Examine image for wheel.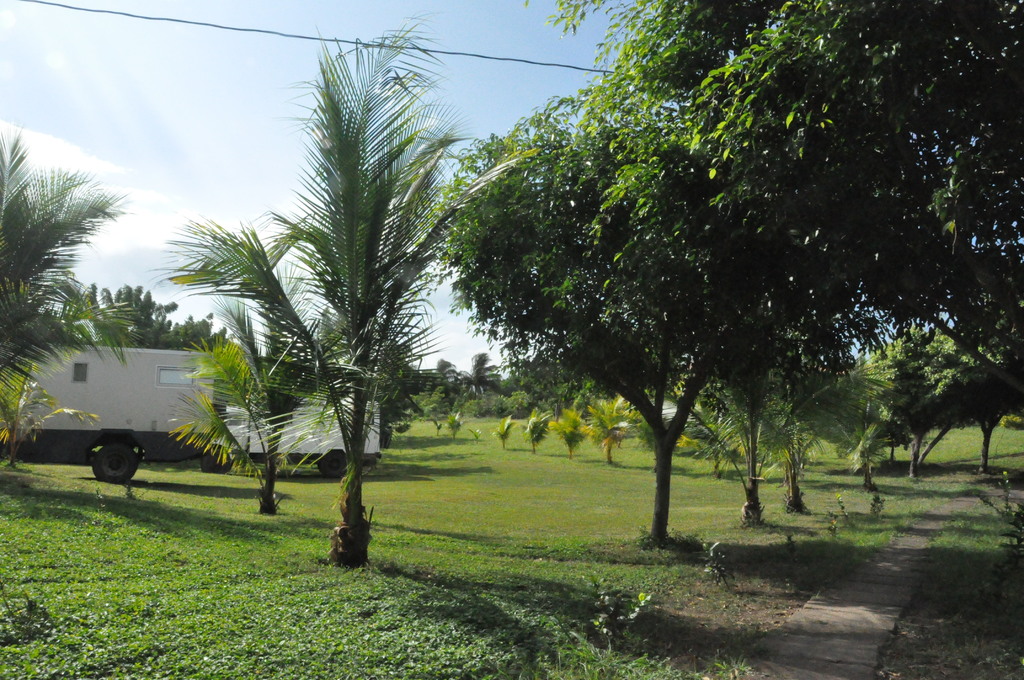
Examination result: 316,448,354,483.
